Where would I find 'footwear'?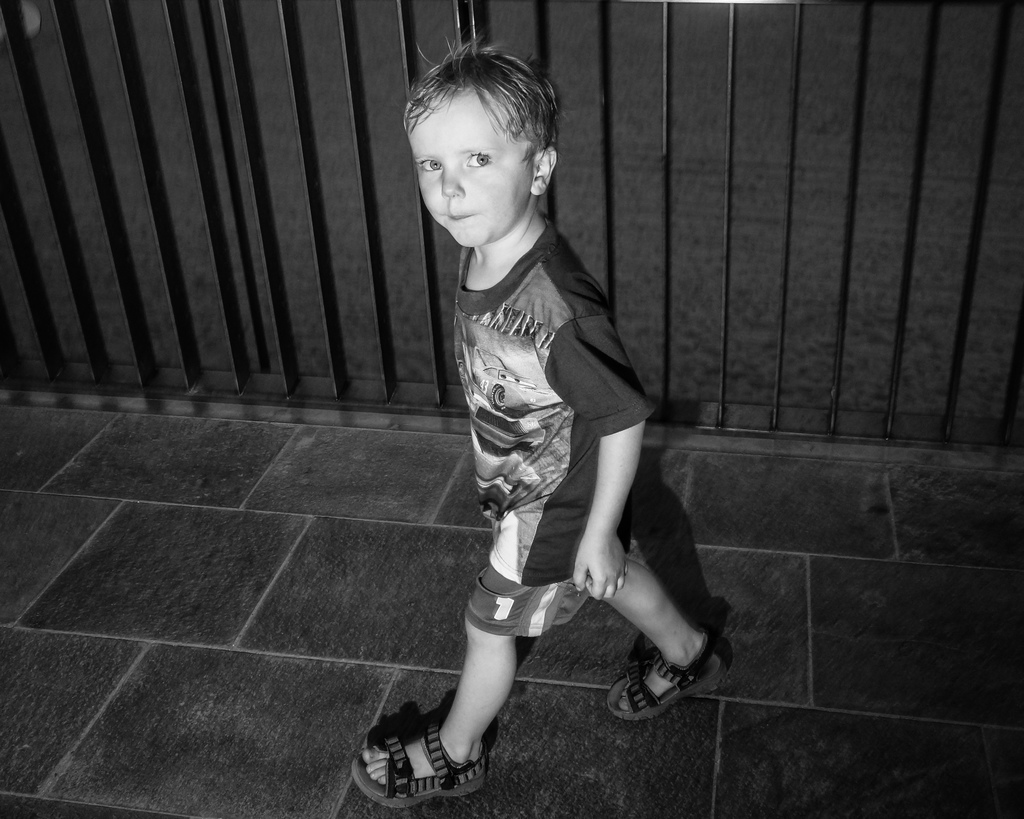
At box=[358, 713, 481, 804].
